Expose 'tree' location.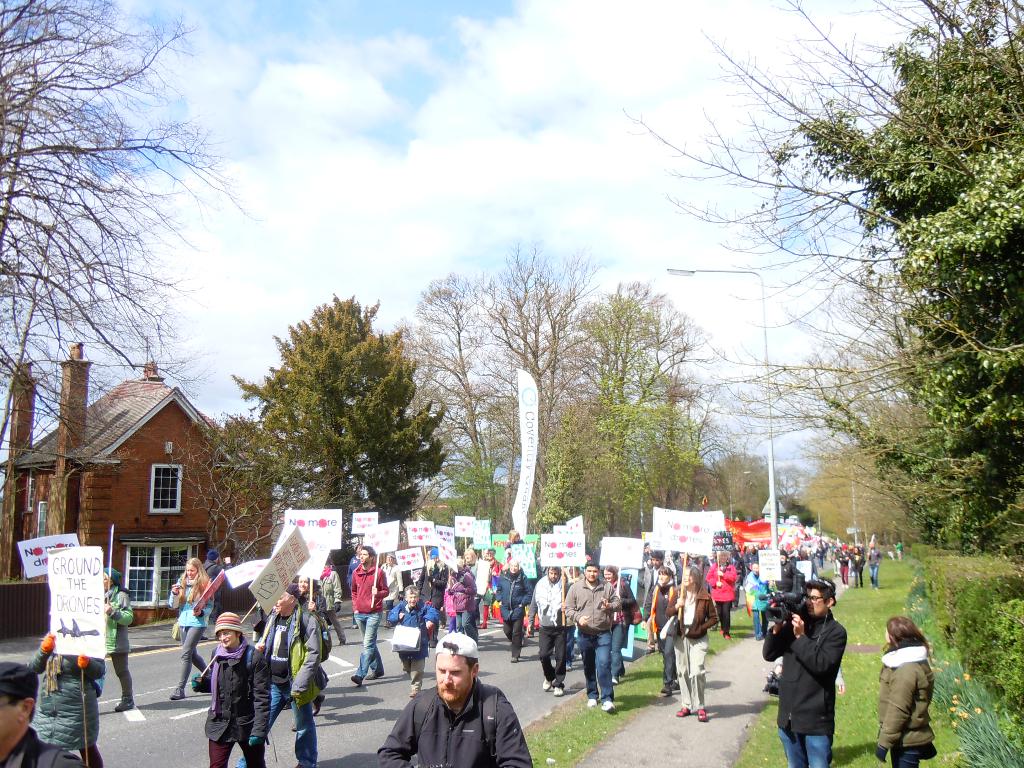
Exposed at detection(851, 375, 920, 555).
